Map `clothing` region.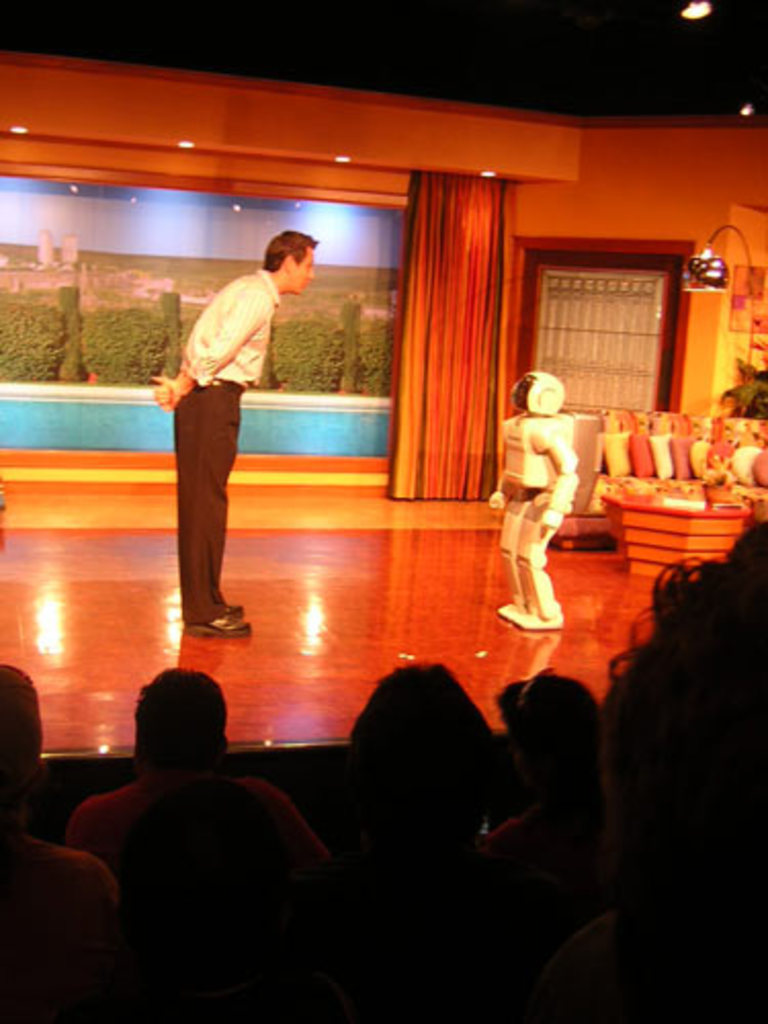
Mapped to region(168, 262, 287, 627).
